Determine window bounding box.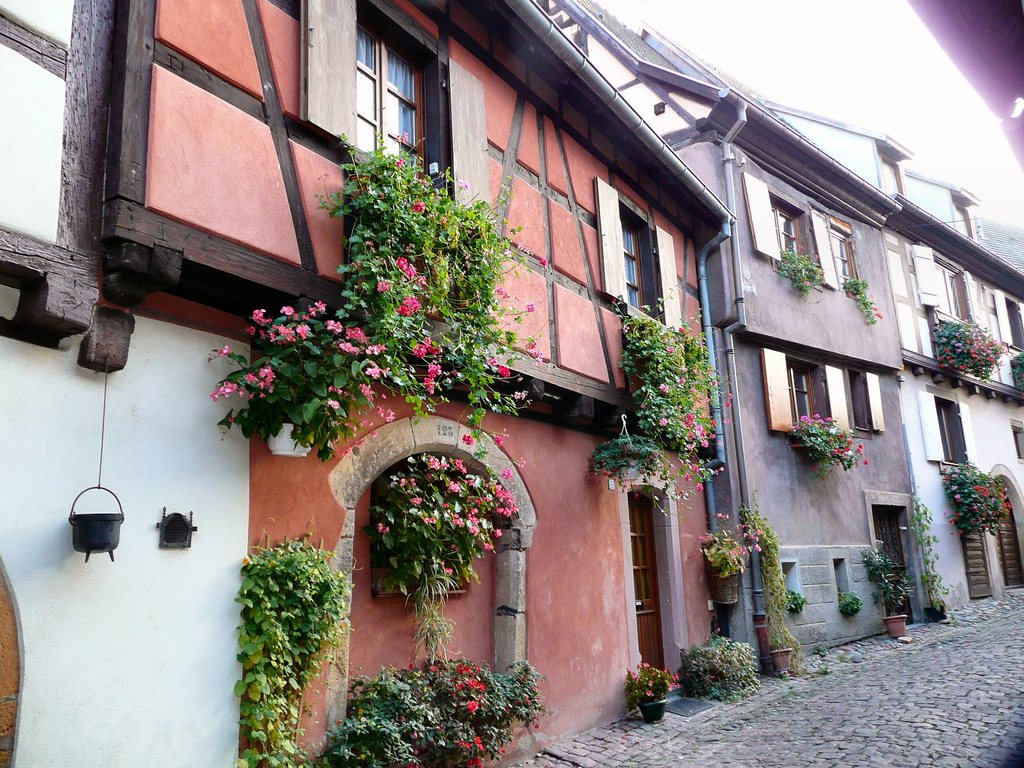
Determined: [x1=822, y1=213, x2=868, y2=296].
